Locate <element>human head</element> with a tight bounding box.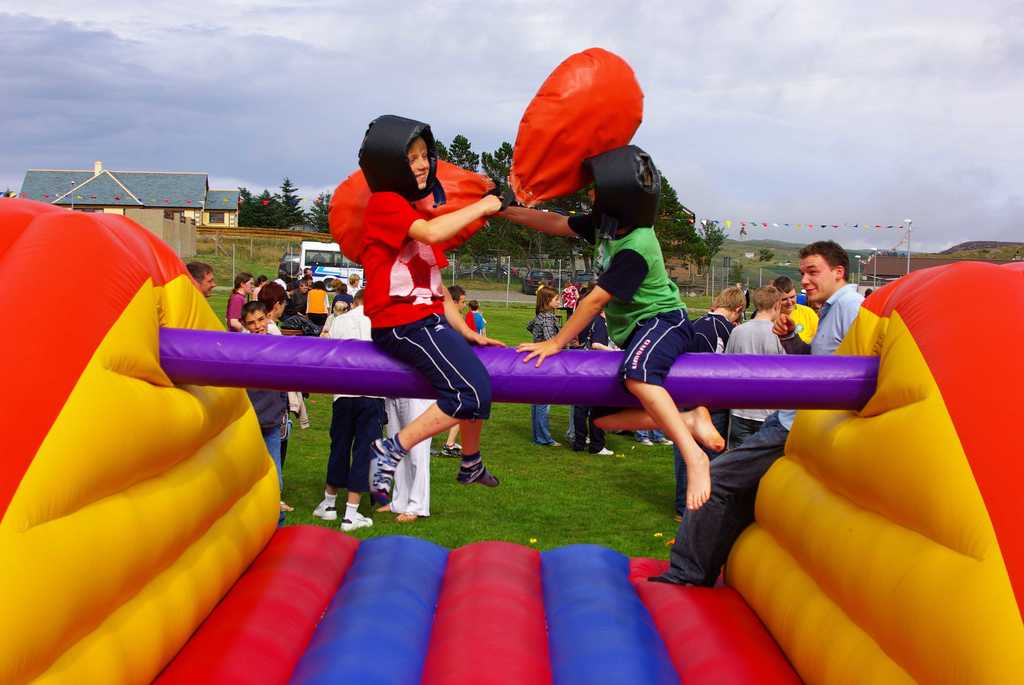
444:281:468:316.
